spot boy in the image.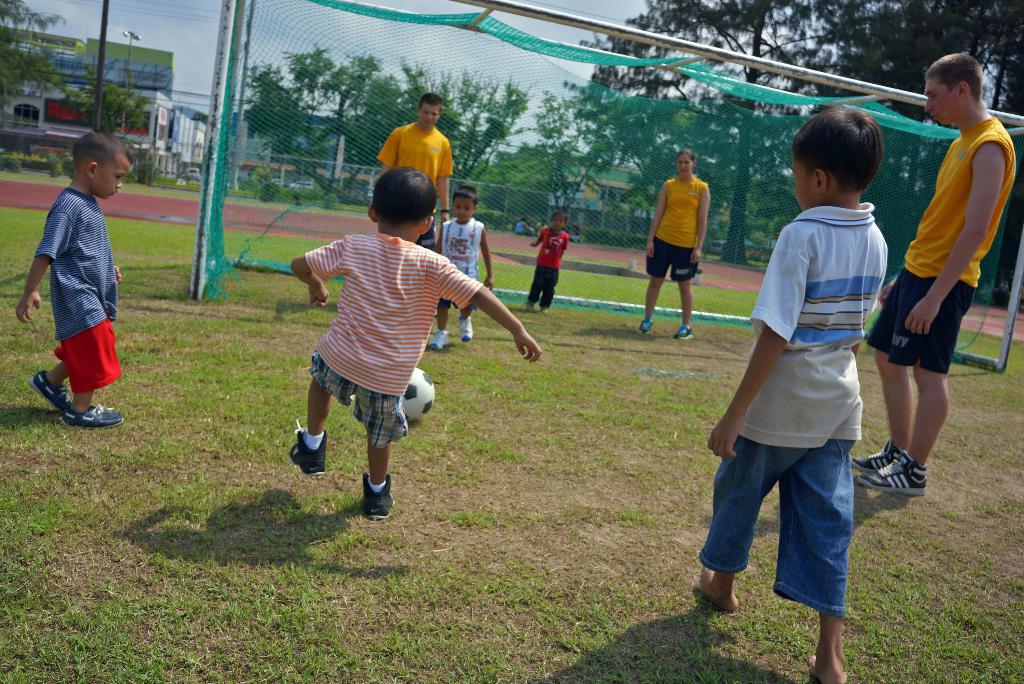
boy found at left=13, top=133, right=131, bottom=430.
